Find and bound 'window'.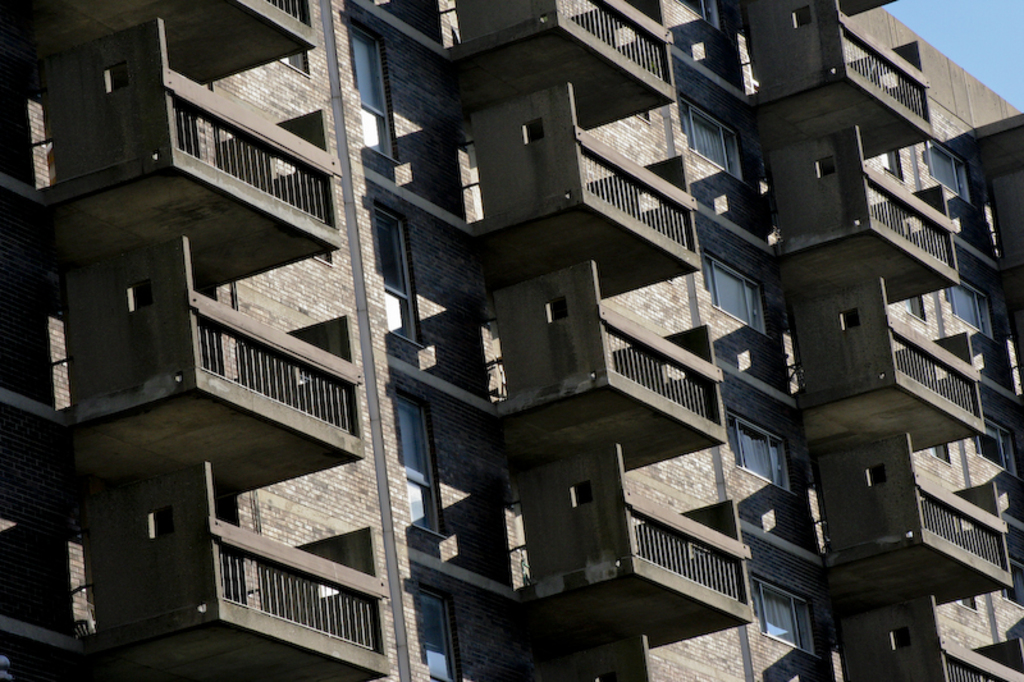
Bound: {"left": 923, "top": 127, "right": 973, "bottom": 203}.
